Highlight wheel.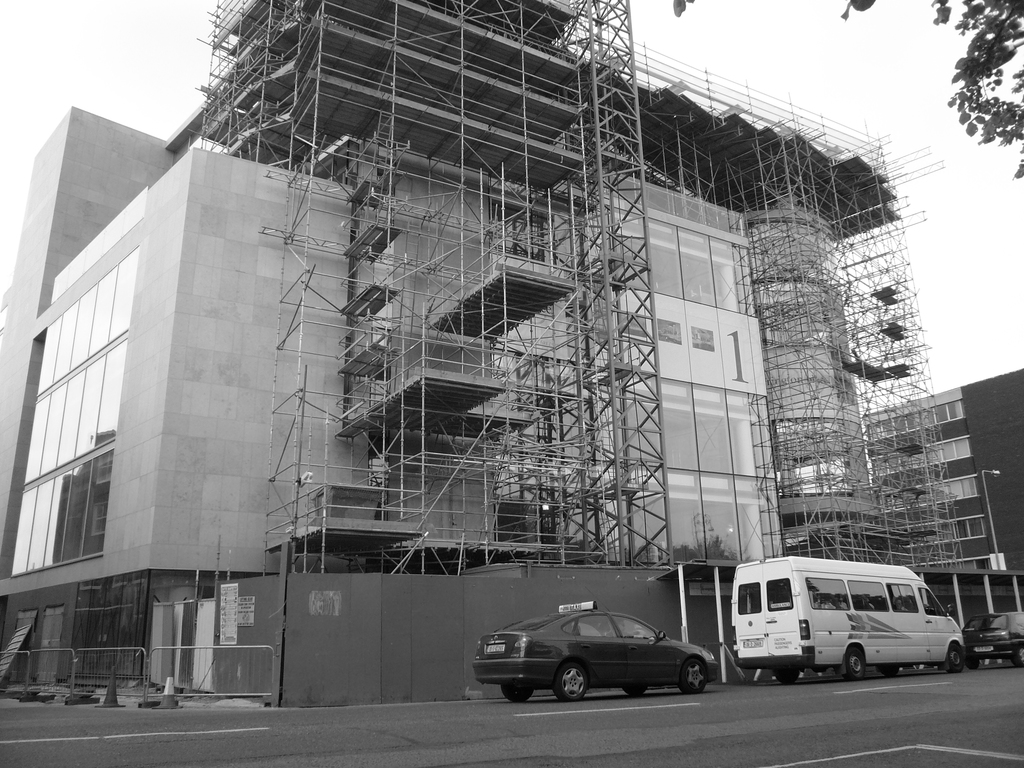
Highlighted region: detection(555, 664, 585, 703).
